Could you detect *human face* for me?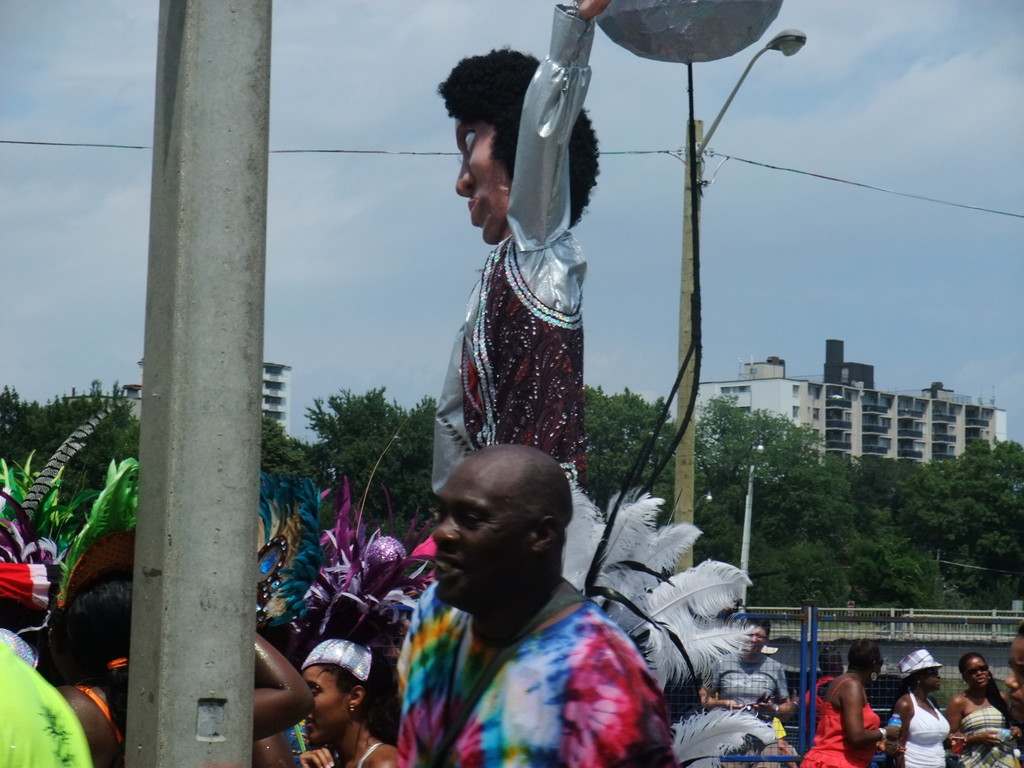
Detection result: pyautogui.locateOnScreen(963, 653, 990, 691).
